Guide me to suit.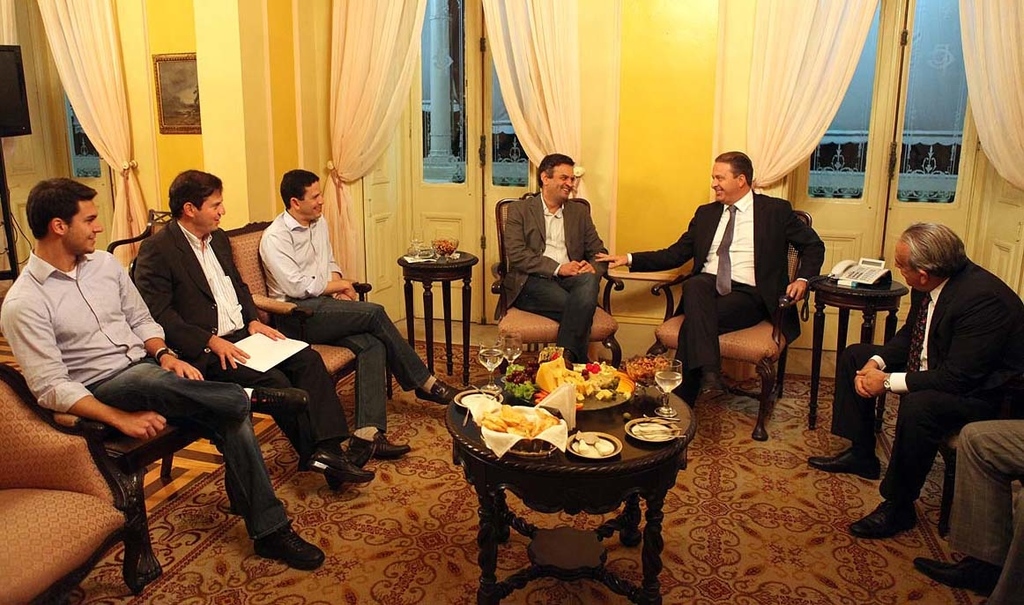
Guidance: {"x1": 629, "y1": 187, "x2": 825, "y2": 406}.
